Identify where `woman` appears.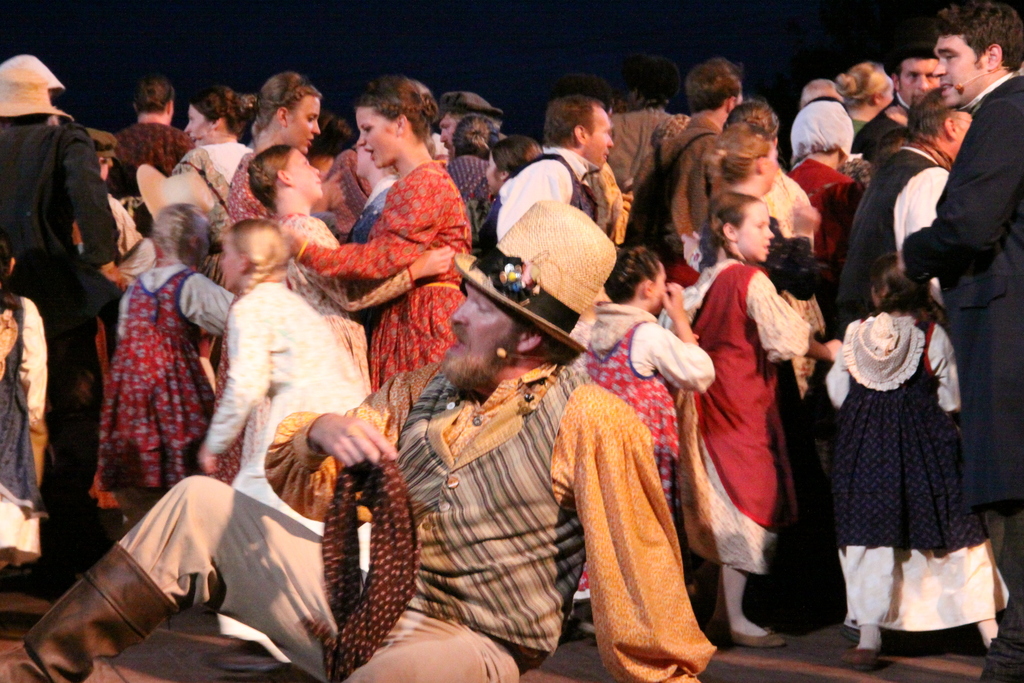
Appears at [x1=835, y1=63, x2=897, y2=134].
